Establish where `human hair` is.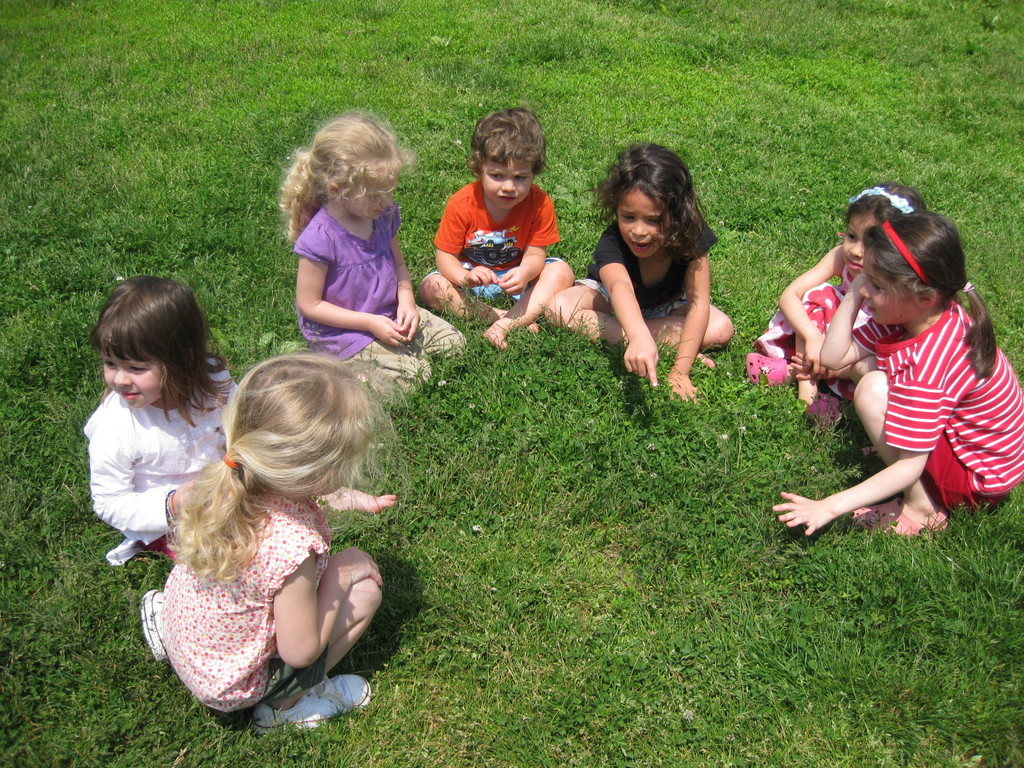
Established at 173 352 403 579.
